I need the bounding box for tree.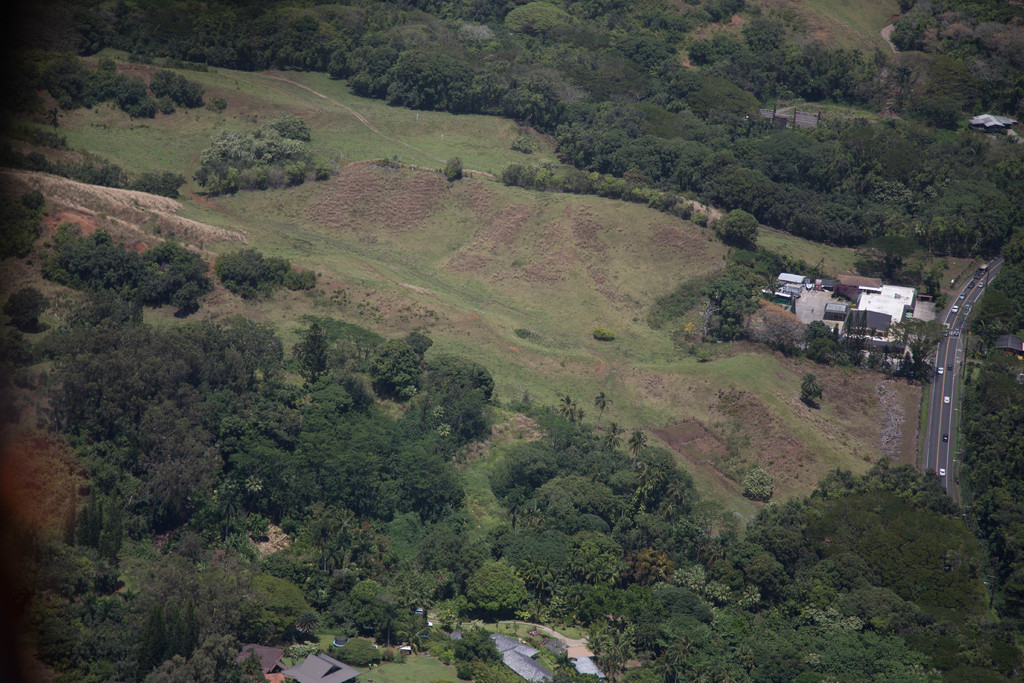
Here it is: l=714, t=211, r=767, b=241.
